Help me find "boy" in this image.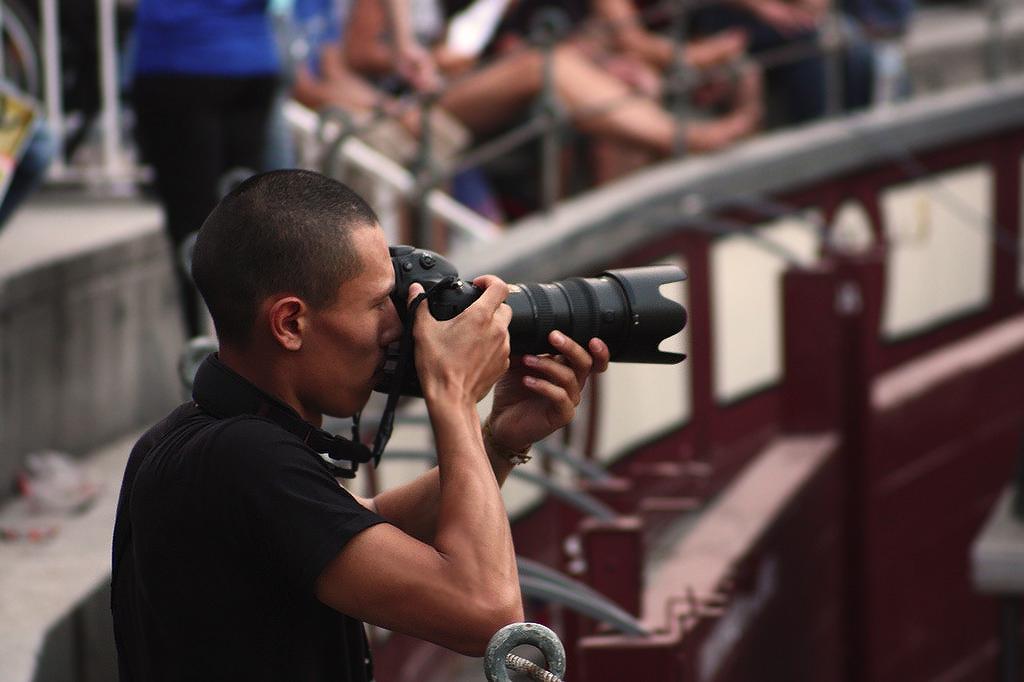
Found it: pyautogui.locateOnScreen(100, 165, 660, 651).
